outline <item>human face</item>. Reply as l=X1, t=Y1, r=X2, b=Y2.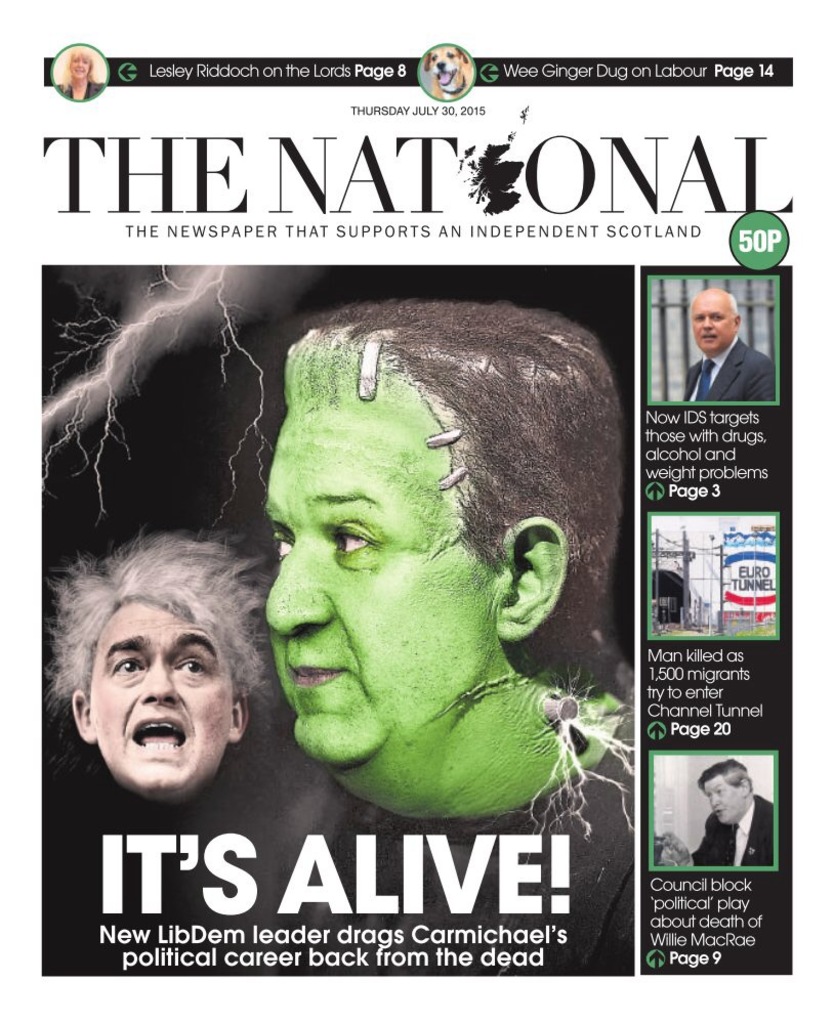
l=698, t=773, r=744, b=824.
